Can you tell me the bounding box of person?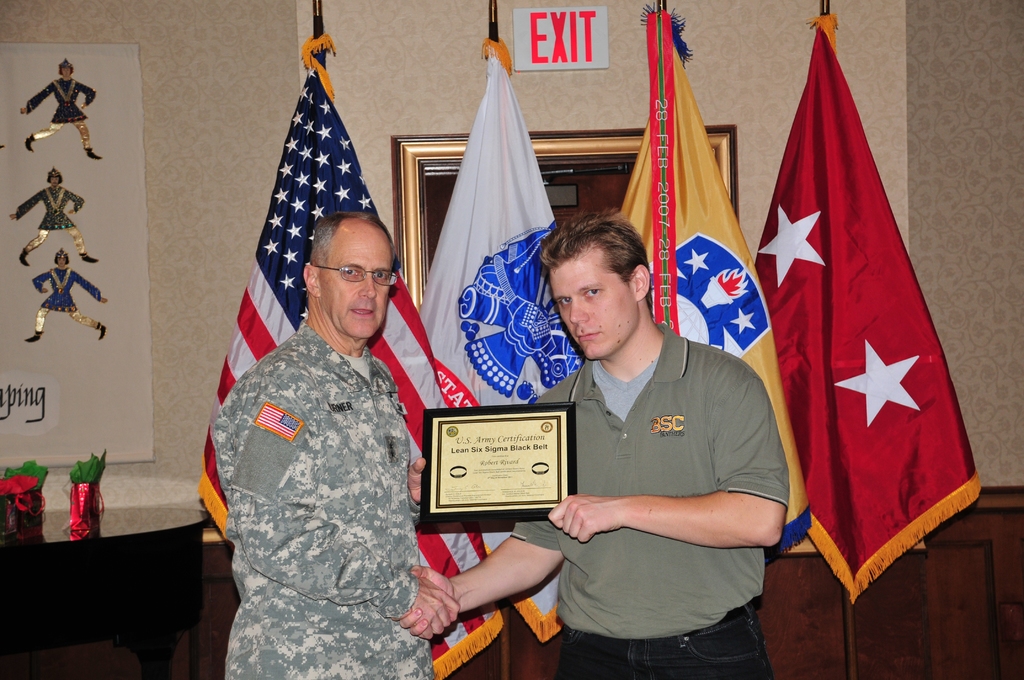
[395,199,788,679].
